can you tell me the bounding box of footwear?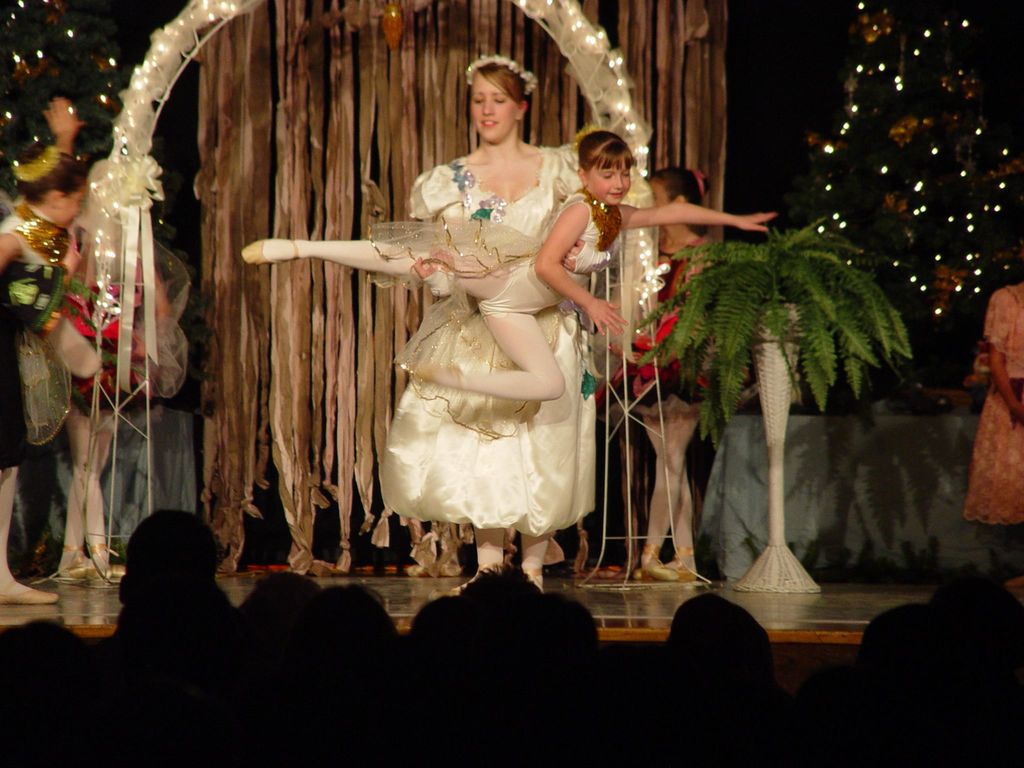
[x1=517, y1=566, x2=543, y2=595].
